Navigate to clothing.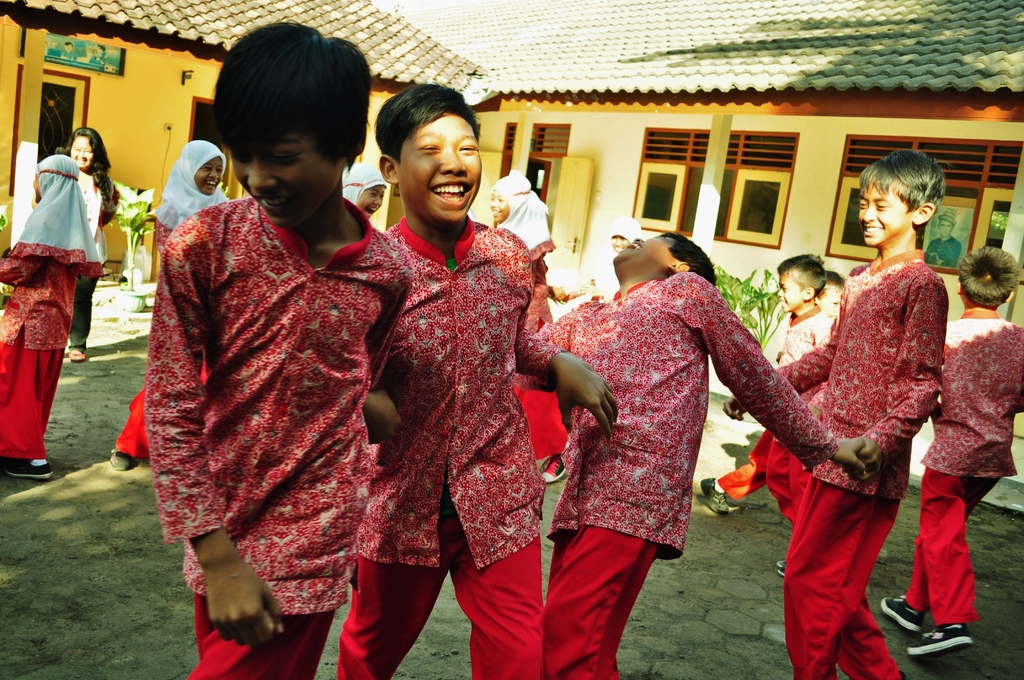
Navigation target: box=[335, 209, 550, 679].
